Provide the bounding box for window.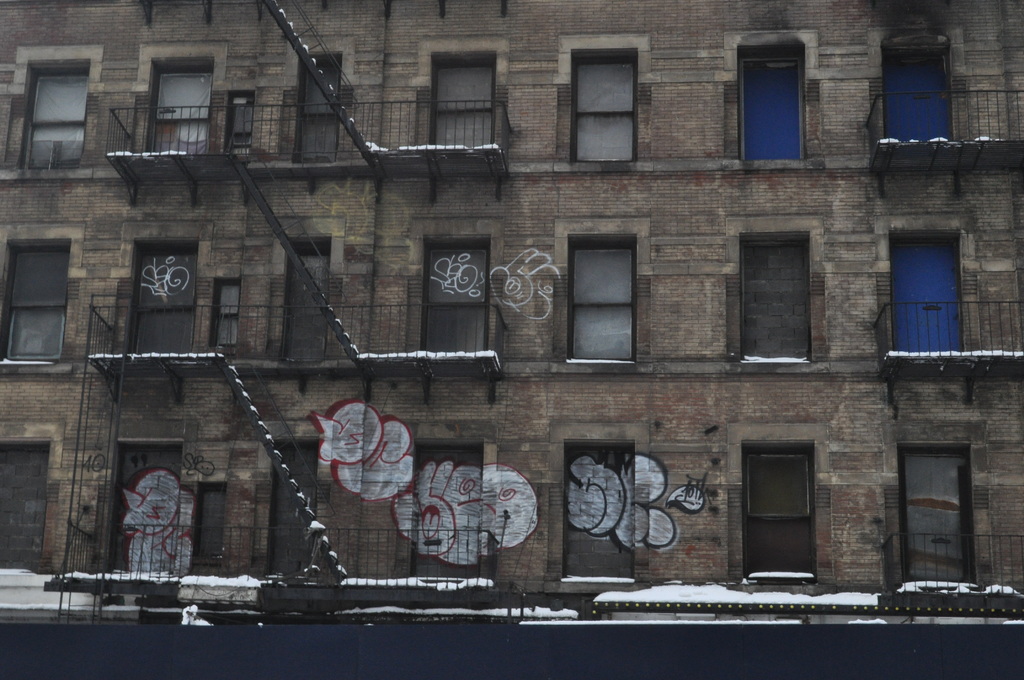
{"left": 32, "top": 75, "right": 83, "bottom": 171}.
